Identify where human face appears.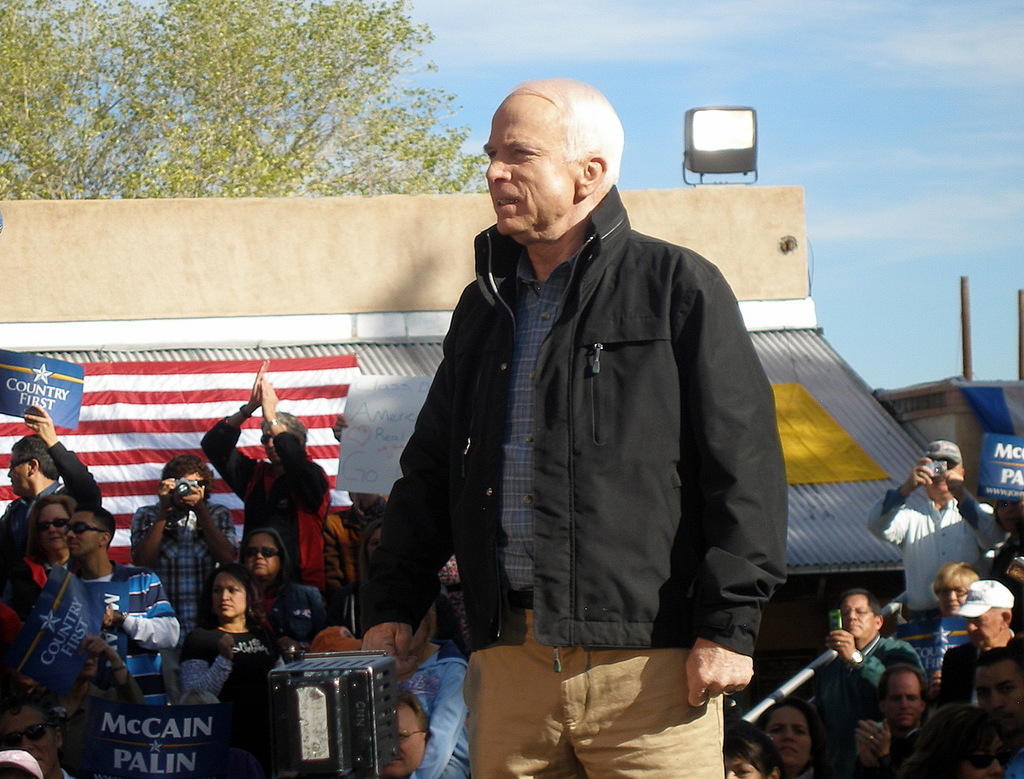
Appears at [487,109,575,235].
